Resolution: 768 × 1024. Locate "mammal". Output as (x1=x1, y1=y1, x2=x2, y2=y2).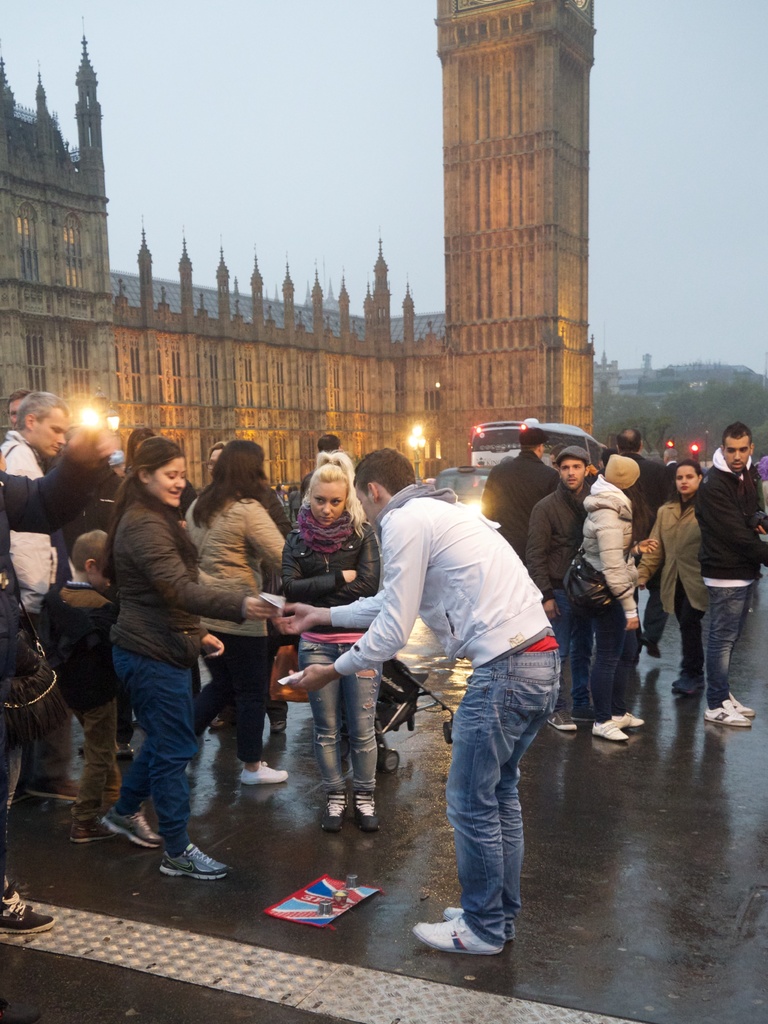
(x1=199, y1=441, x2=291, y2=735).
